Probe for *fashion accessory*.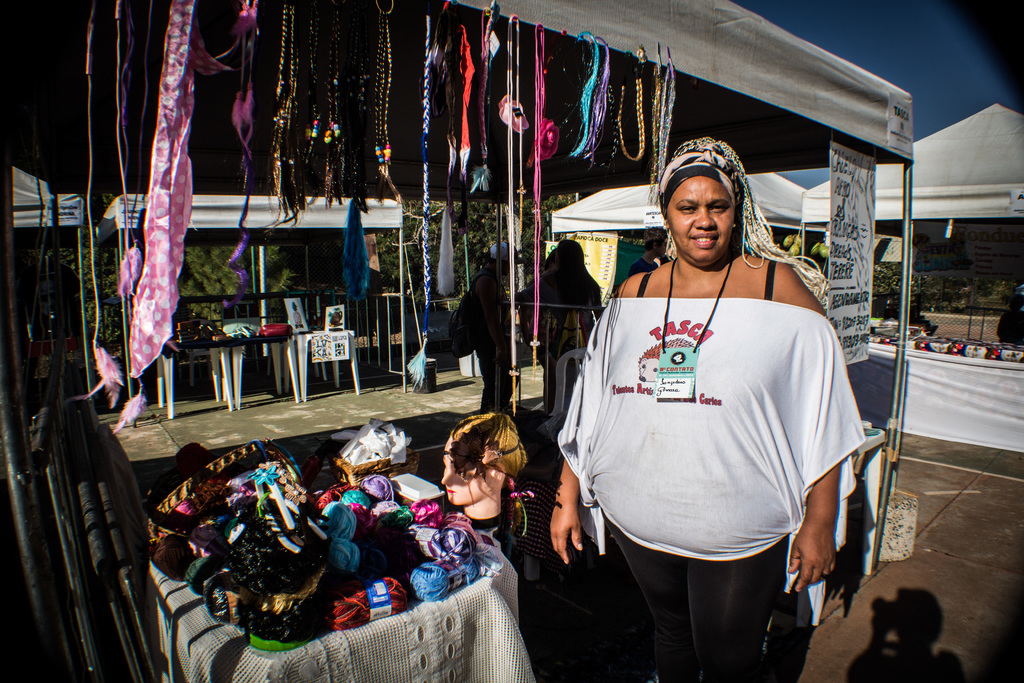
Probe result: 568, 28, 612, 177.
